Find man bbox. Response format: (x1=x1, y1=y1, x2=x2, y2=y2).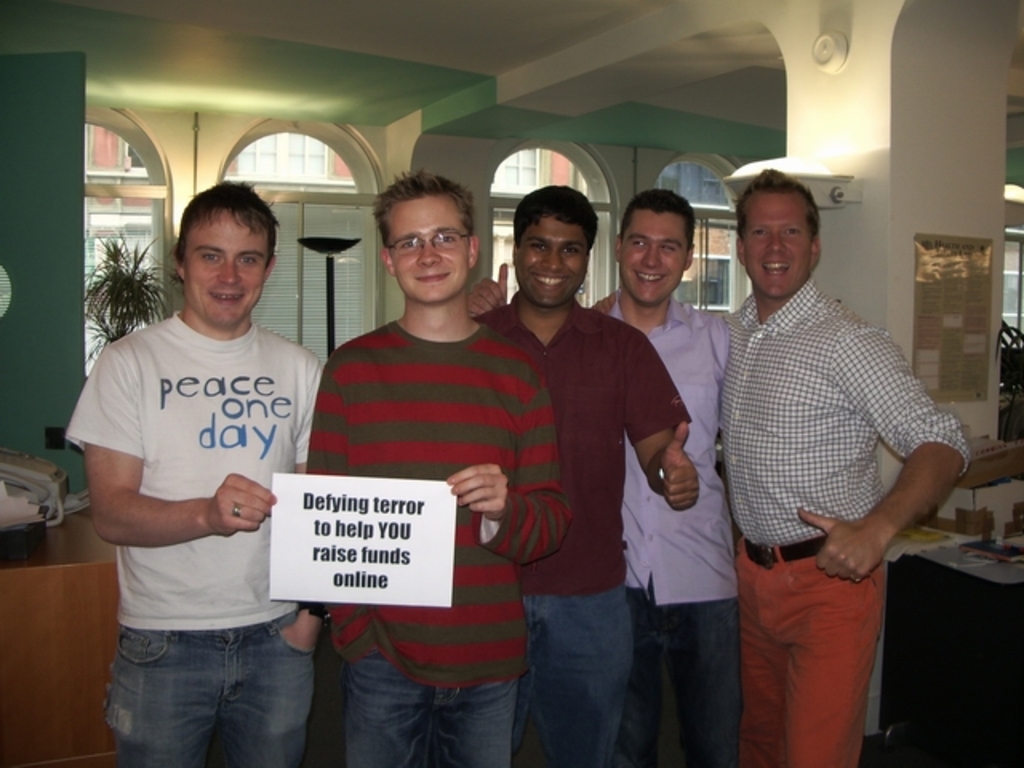
(x1=698, y1=173, x2=970, y2=714).
